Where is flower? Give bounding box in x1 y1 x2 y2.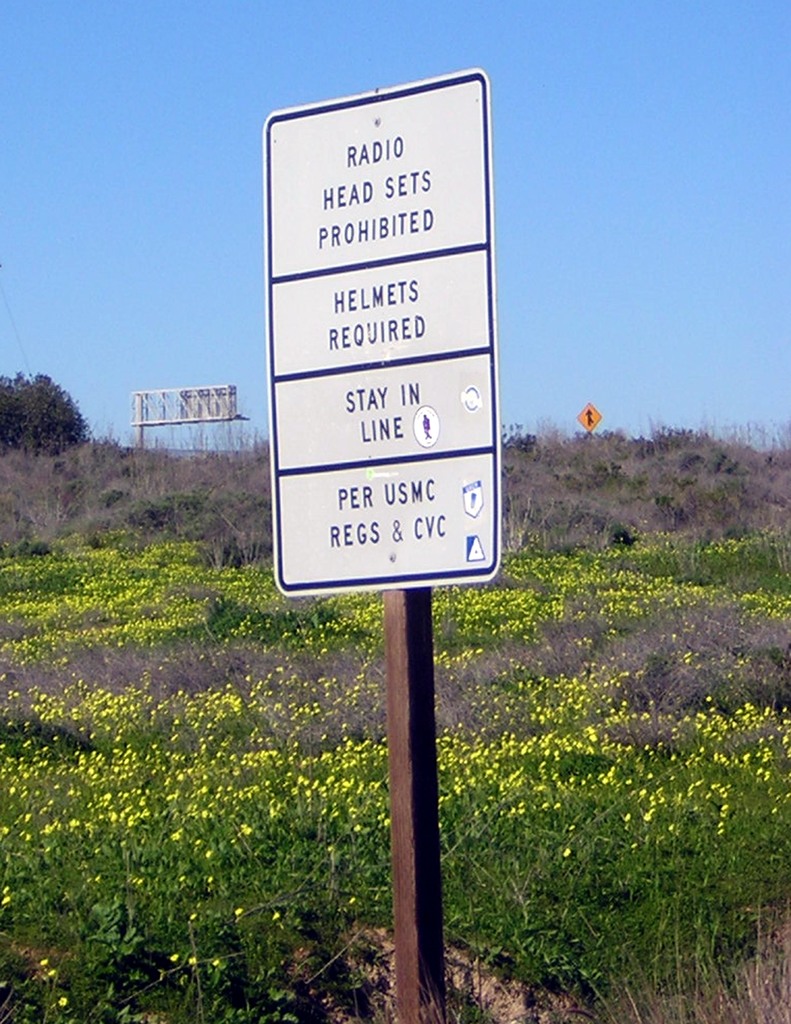
719 782 739 797.
